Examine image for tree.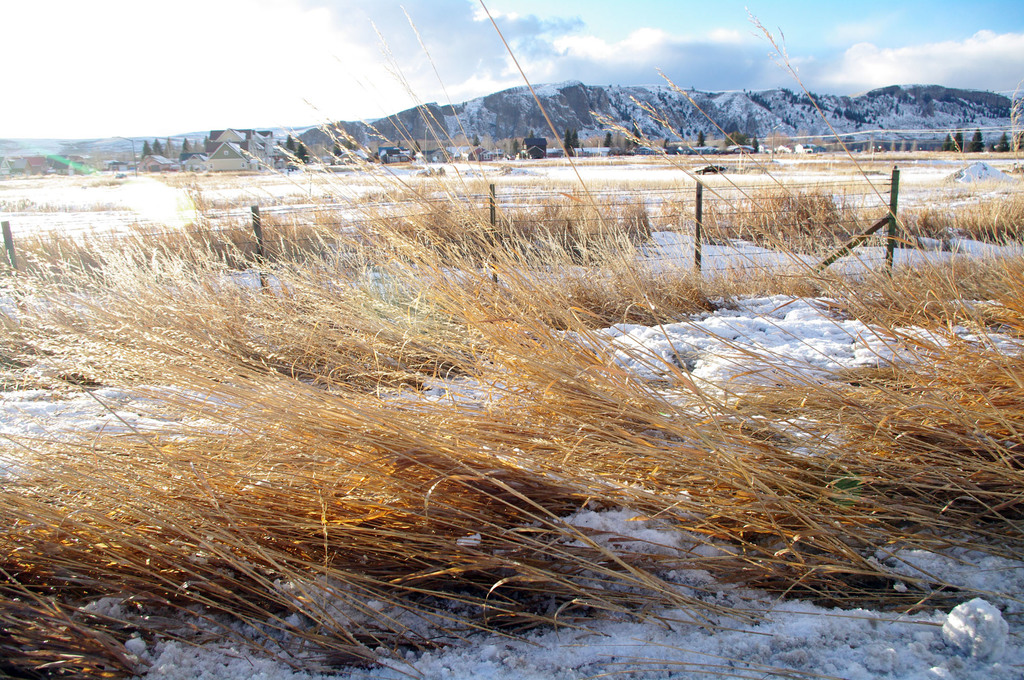
Examination result: left=150, top=136, right=166, bottom=159.
